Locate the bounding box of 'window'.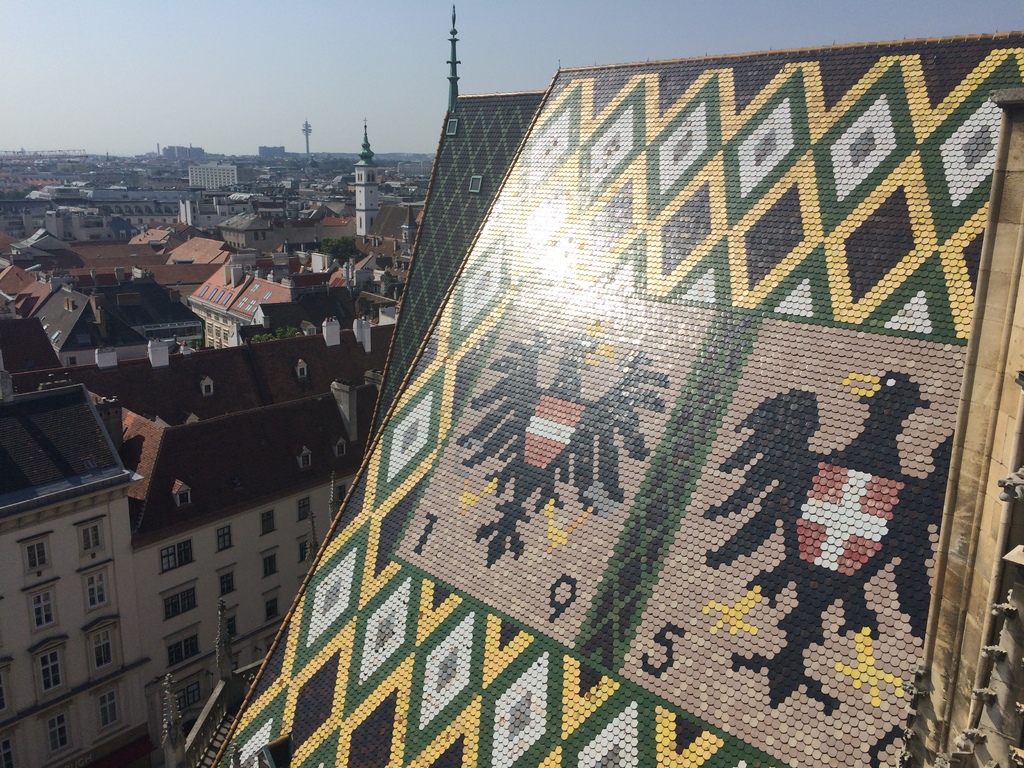
Bounding box: BBox(95, 686, 116, 729).
